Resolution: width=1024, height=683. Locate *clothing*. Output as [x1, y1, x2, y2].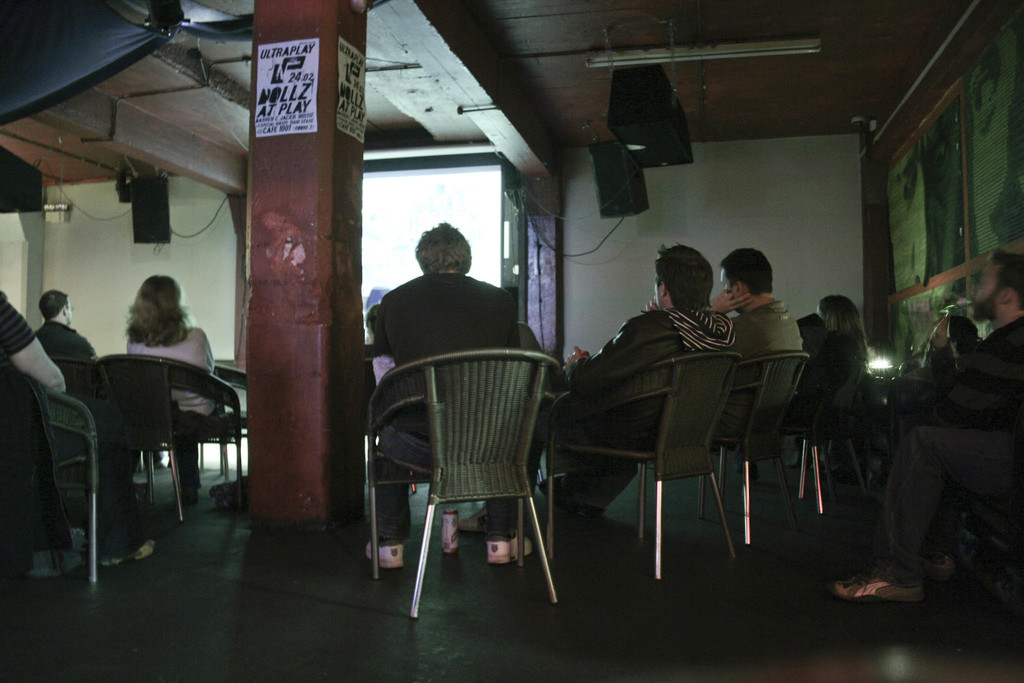
[714, 300, 800, 437].
